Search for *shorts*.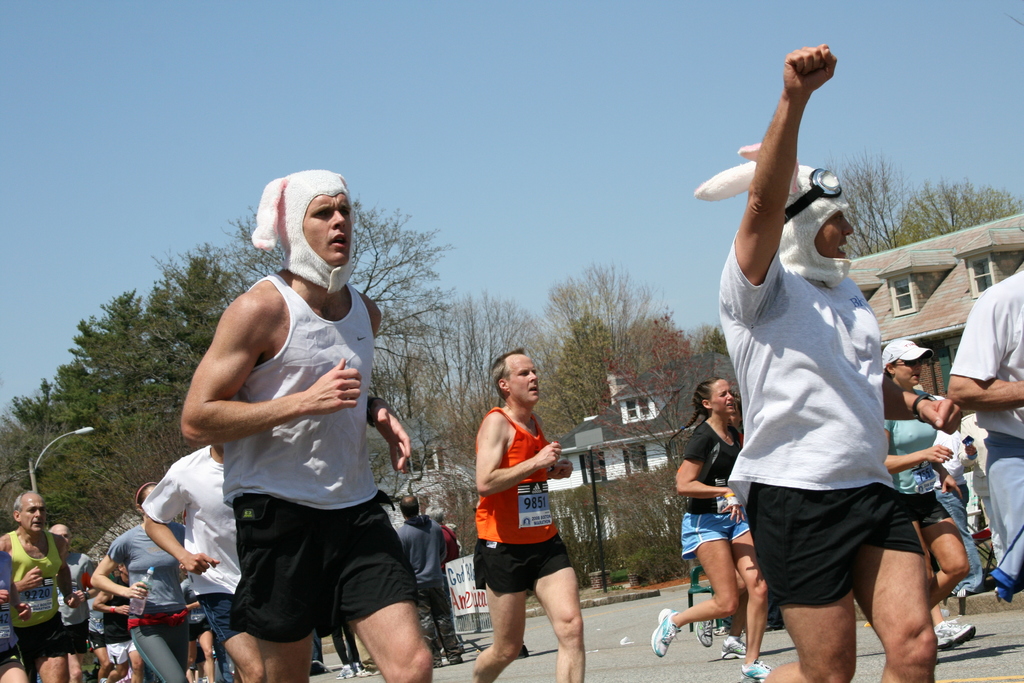
Found at (474, 531, 575, 594).
